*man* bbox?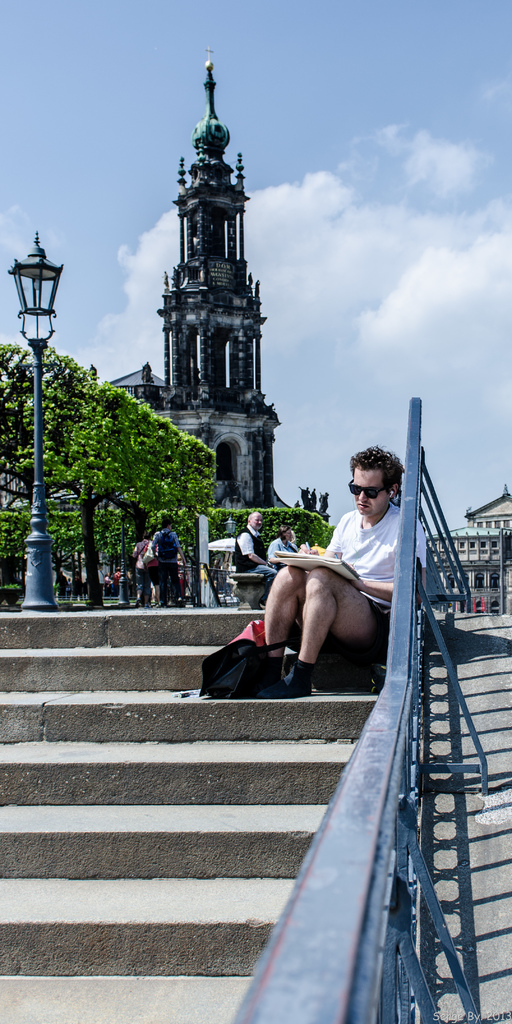
[233,511,278,607]
